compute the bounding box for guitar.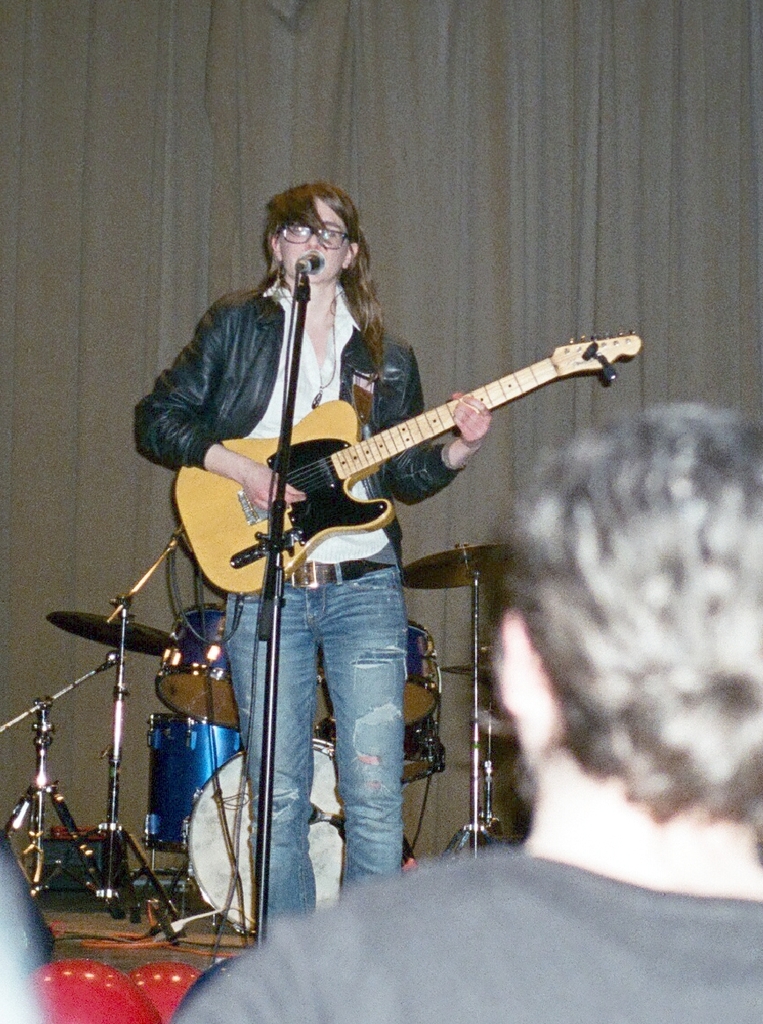
box(166, 331, 634, 598).
